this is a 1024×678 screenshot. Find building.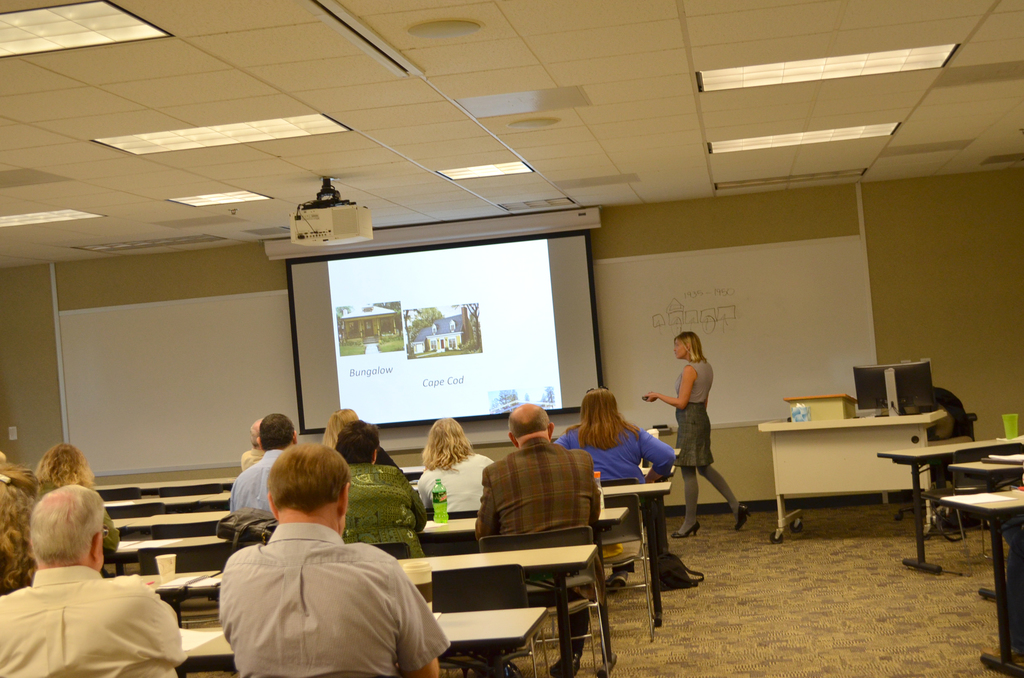
Bounding box: crop(0, 0, 1023, 677).
